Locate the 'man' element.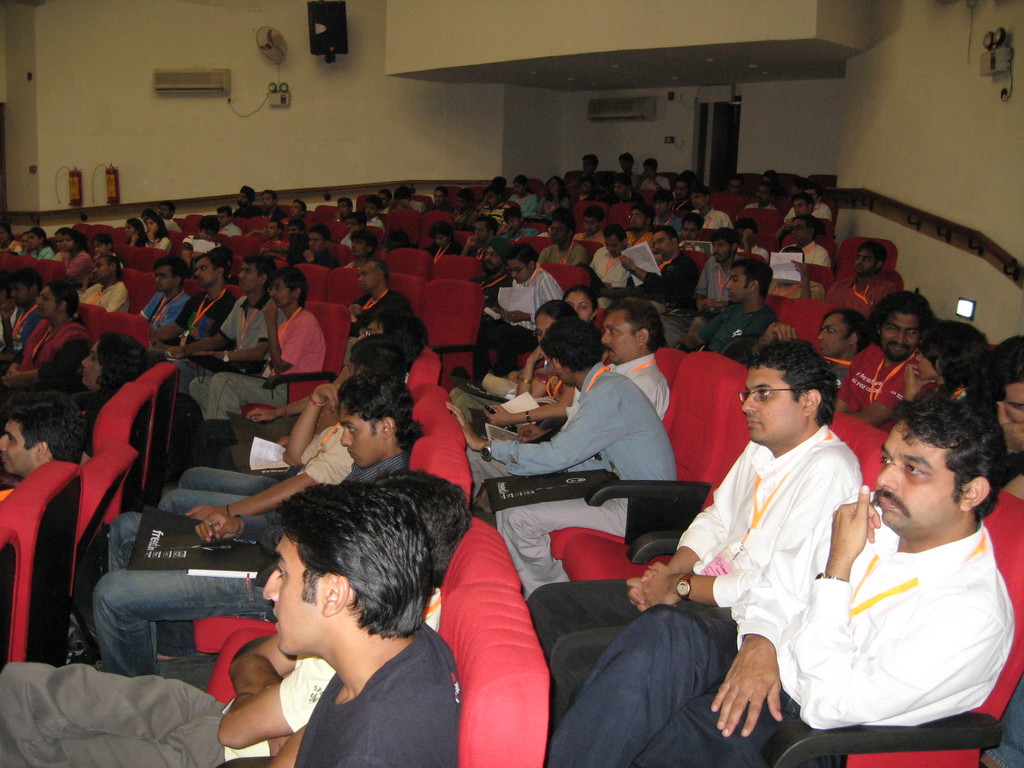
Element bbox: <bbox>335, 257, 428, 385</bbox>.
